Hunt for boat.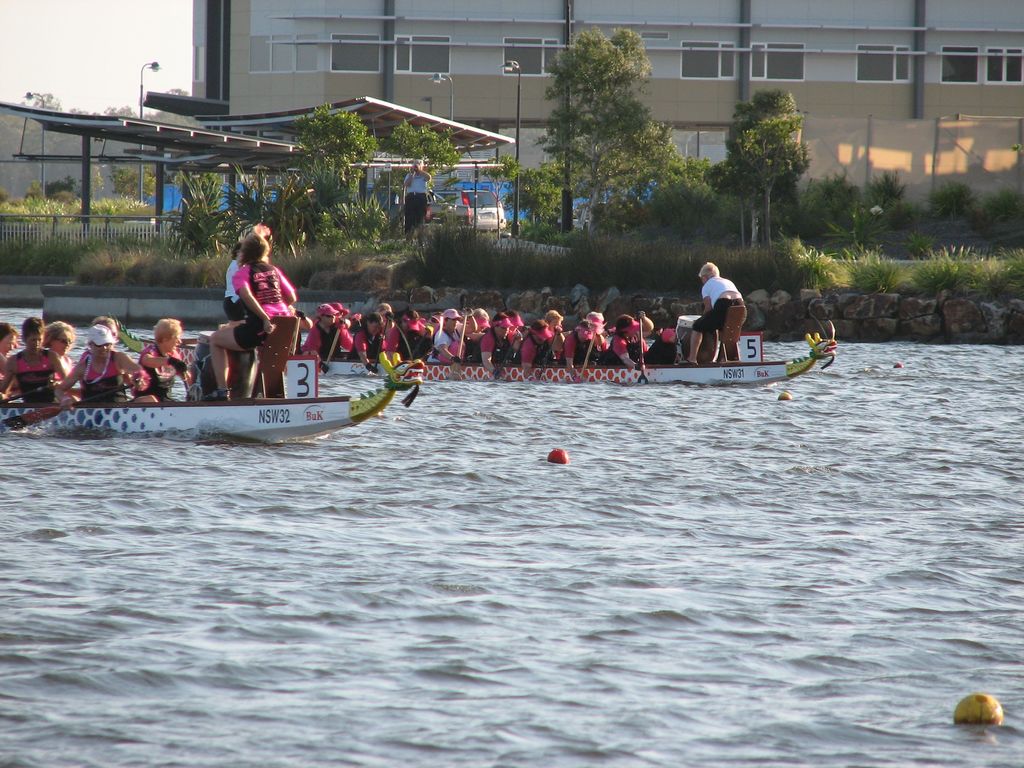
Hunted down at (0, 314, 428, 442).
